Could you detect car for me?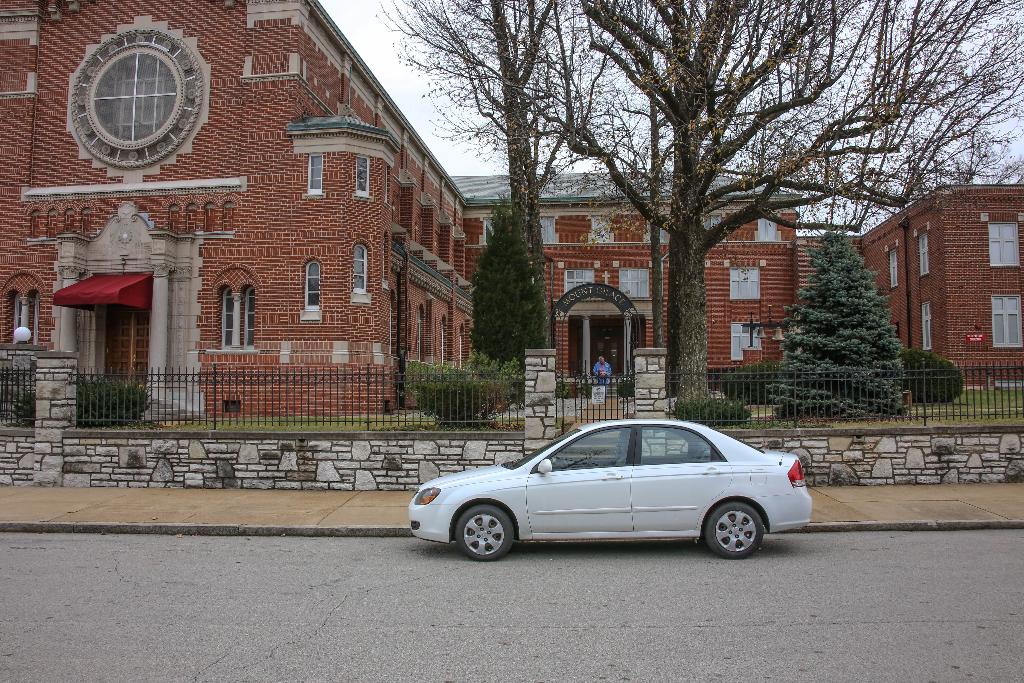
Detection result: pyautogui.locateOnScreen(402, 381, 814, 558).
